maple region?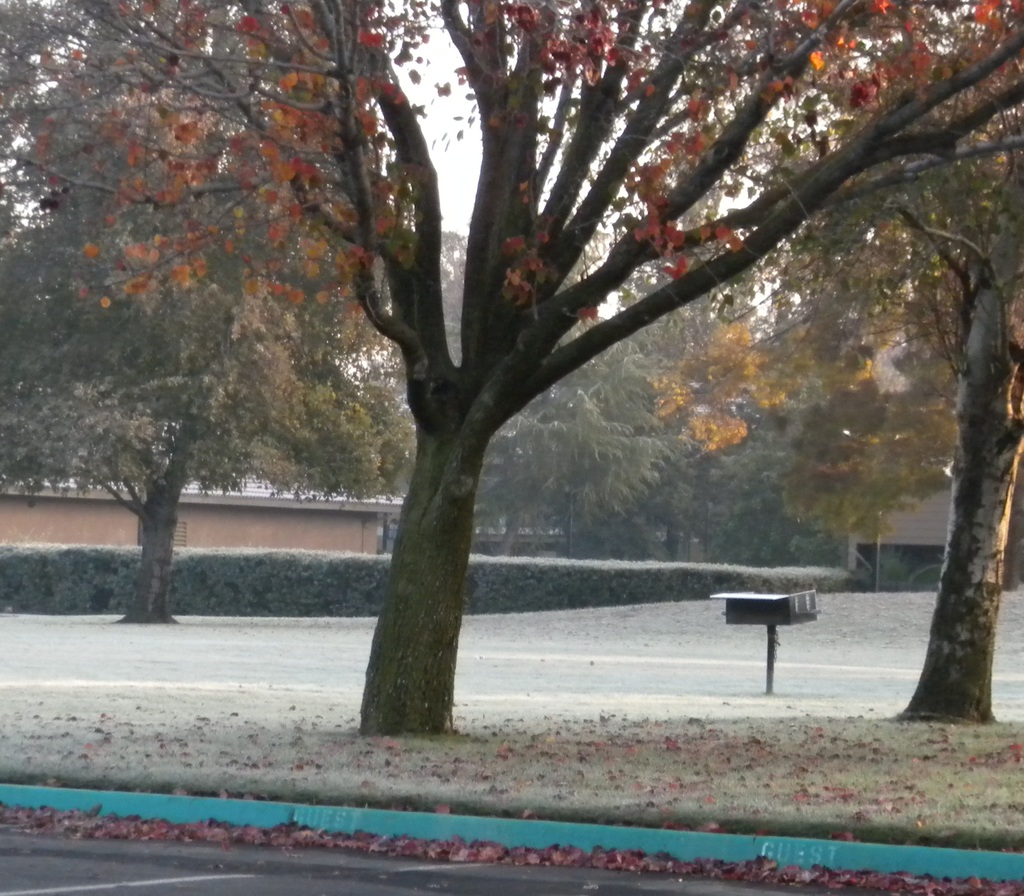
box=[654, 0, 1021, 728]
